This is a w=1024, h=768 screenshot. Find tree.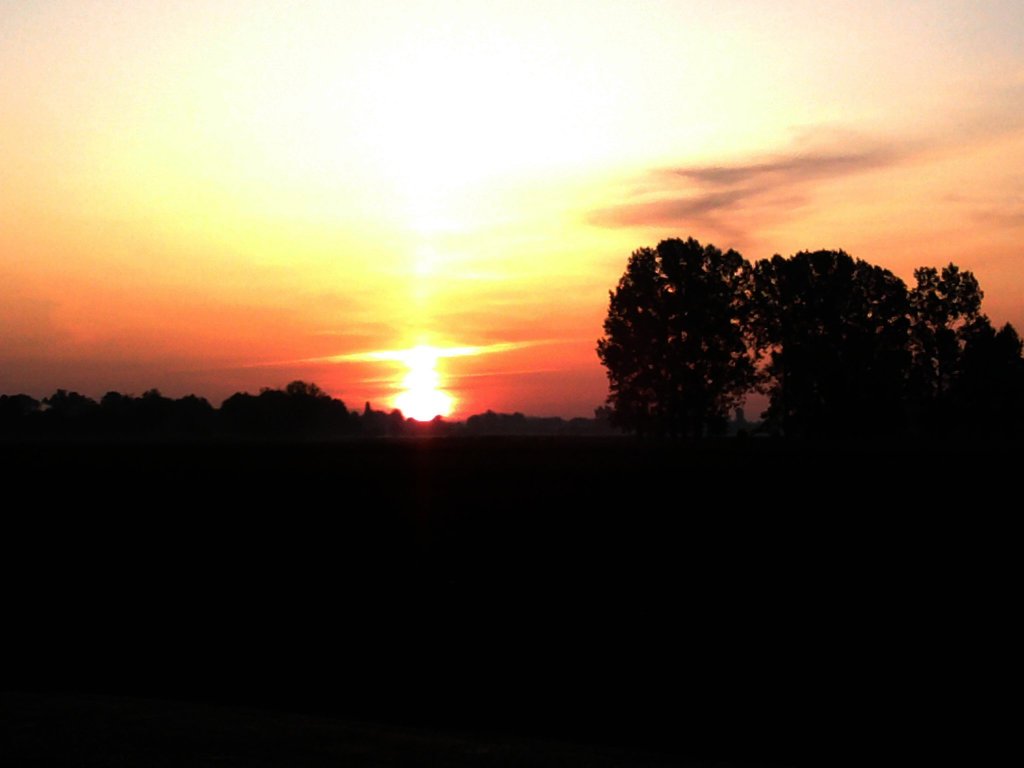
Bounding box: bbox(915, 264, 1023, 547).
